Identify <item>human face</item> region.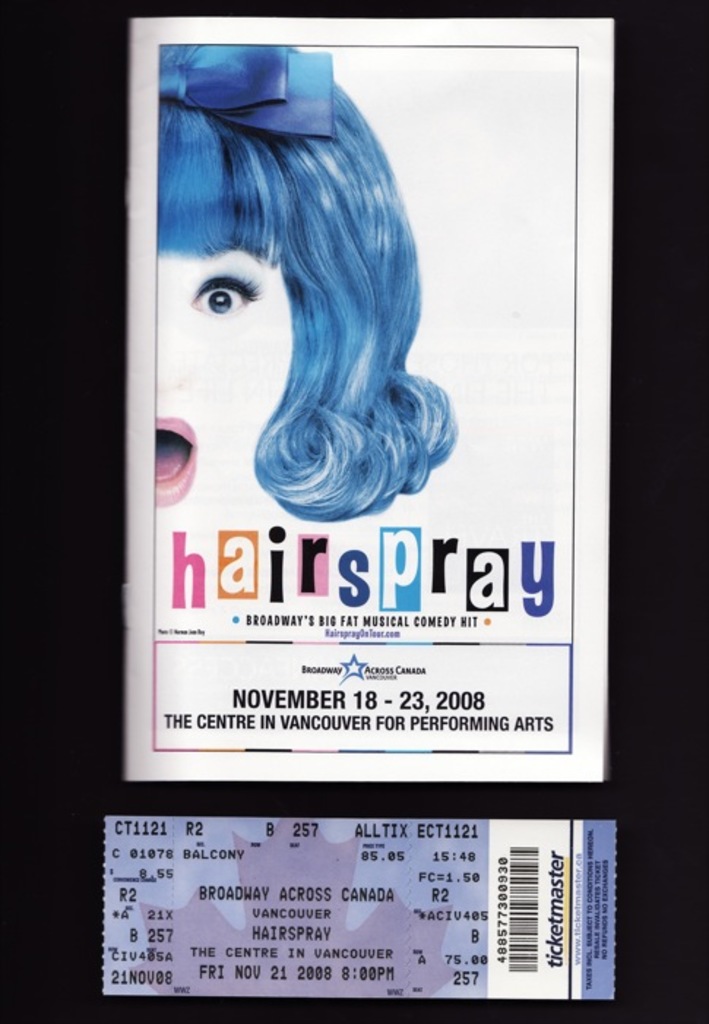
Region: 151, 255, 297, 516.
